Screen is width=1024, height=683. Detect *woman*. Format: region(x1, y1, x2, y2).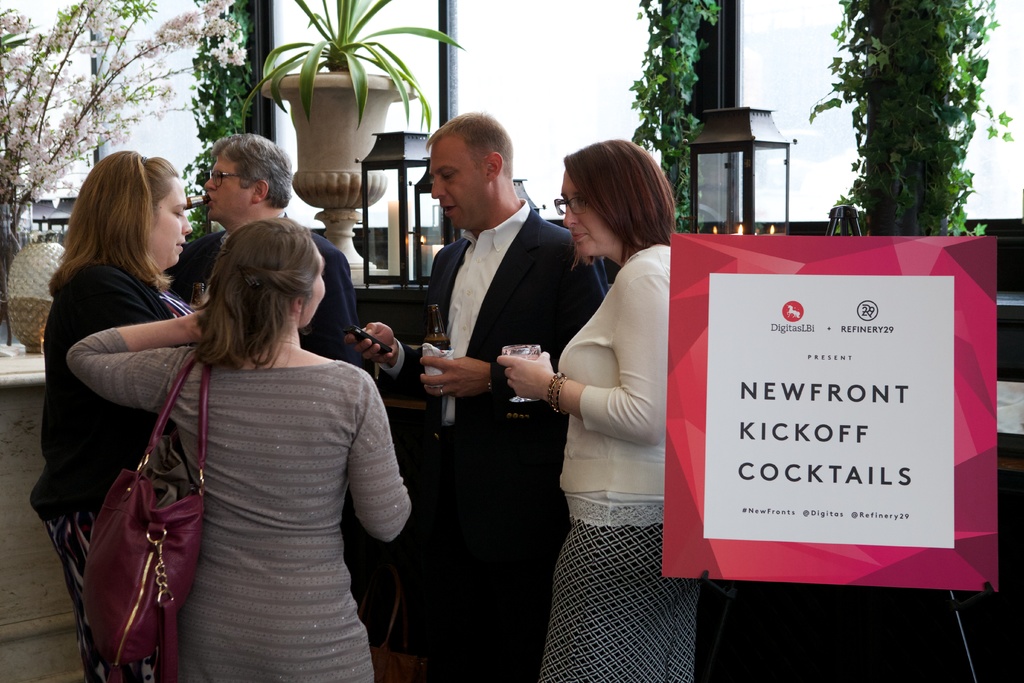
region(28, 151, 200, 682).
